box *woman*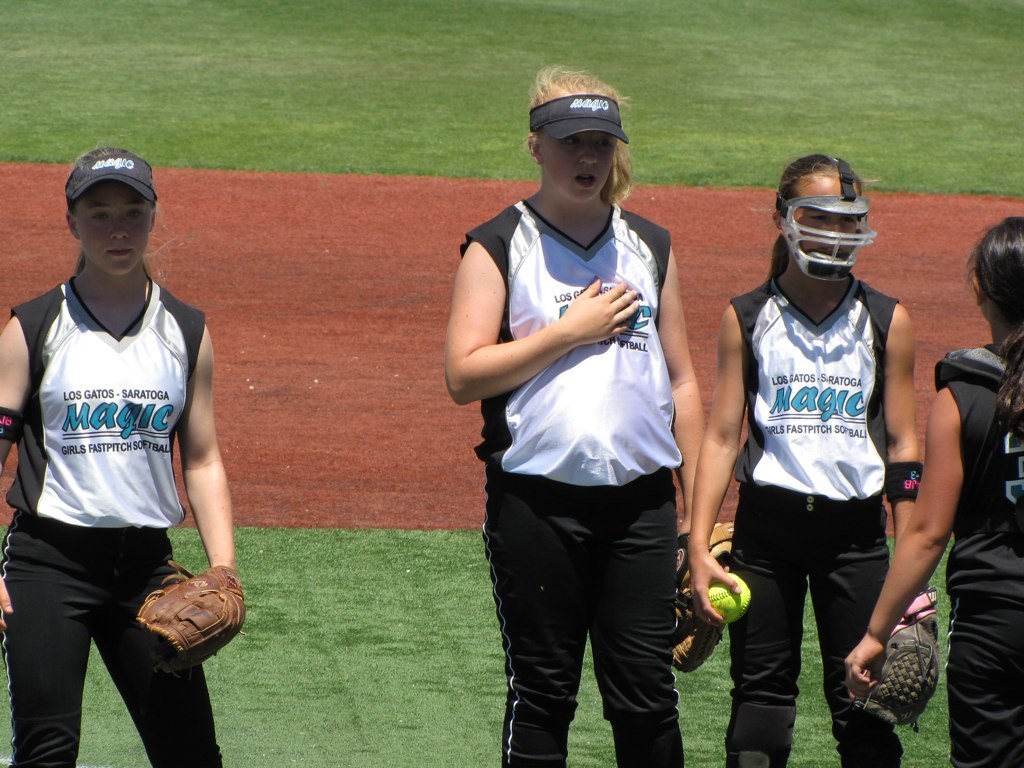
[846, 216, 1023, 767]
